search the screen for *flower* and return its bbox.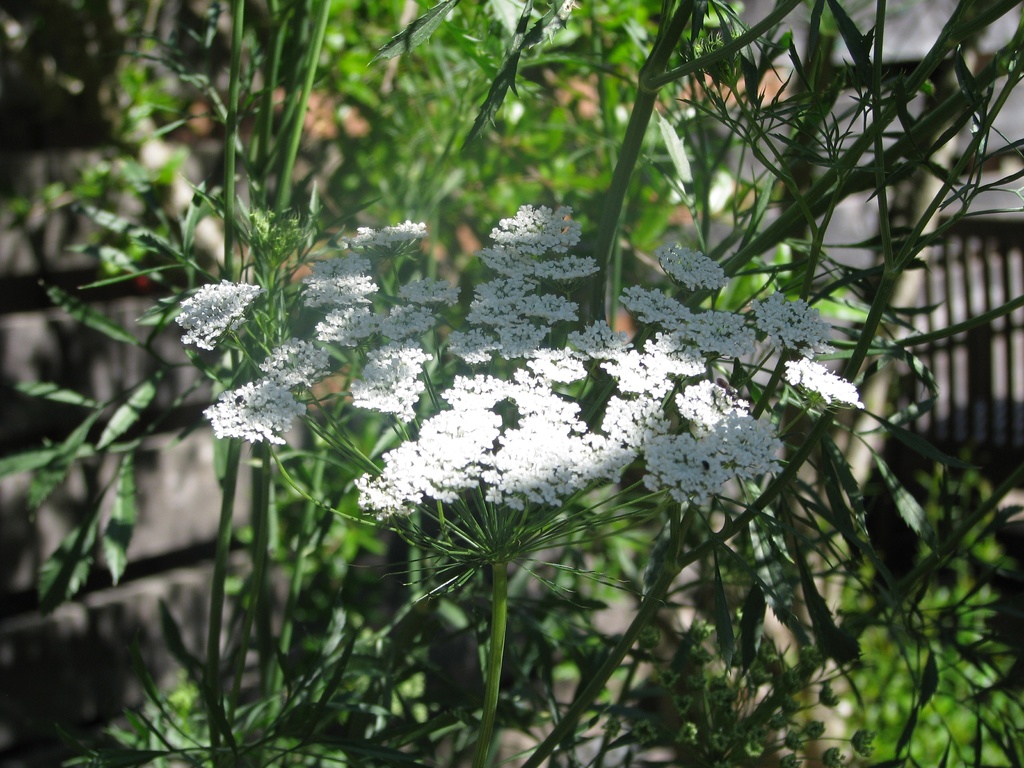
Found: (346, 351, 424, 420).
